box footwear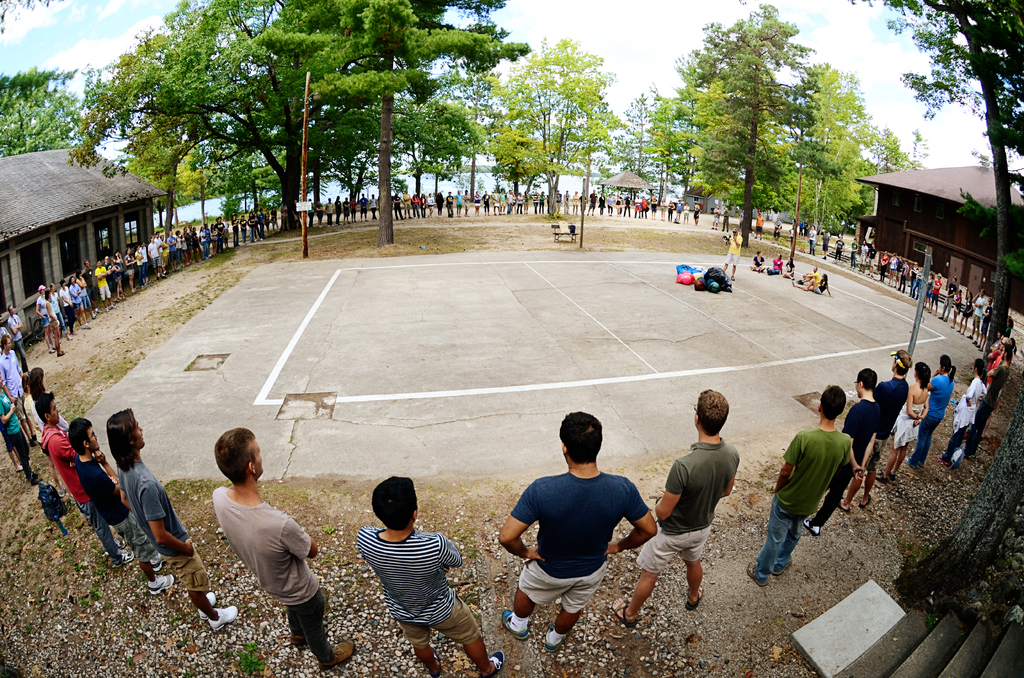
locate(480, 652, 504, 677)
